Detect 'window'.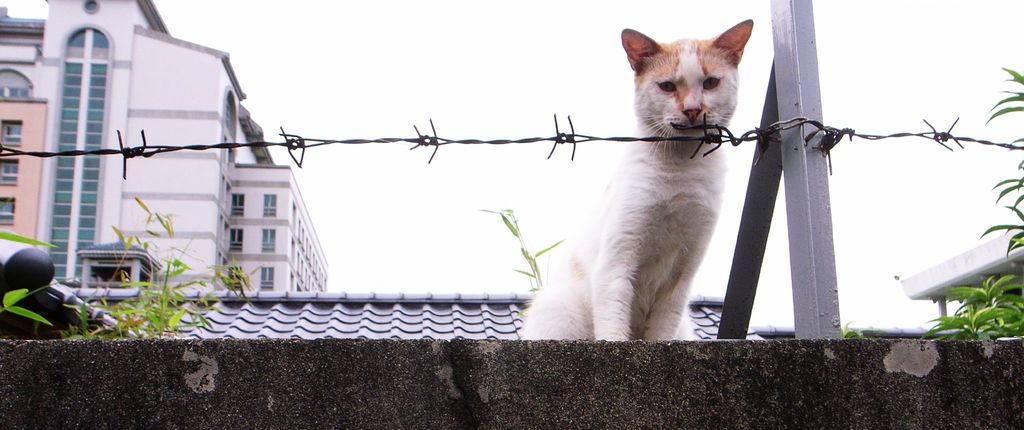
Detected at [left=228, top=268, right=244, bottom=288].
